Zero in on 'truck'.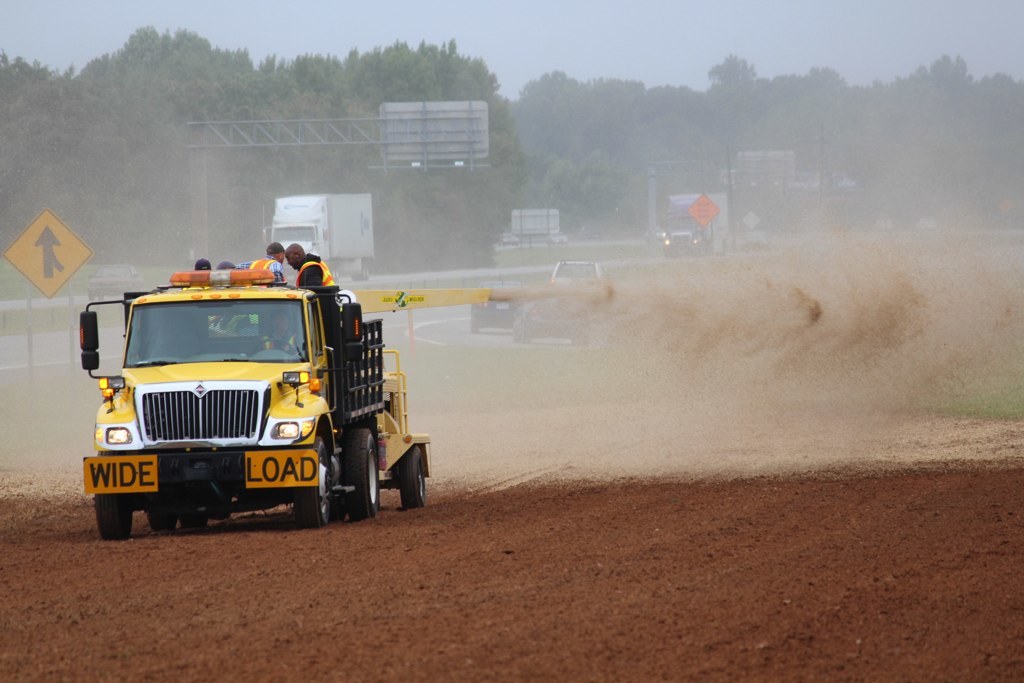
Zeroed in: [70,254,415,544].
